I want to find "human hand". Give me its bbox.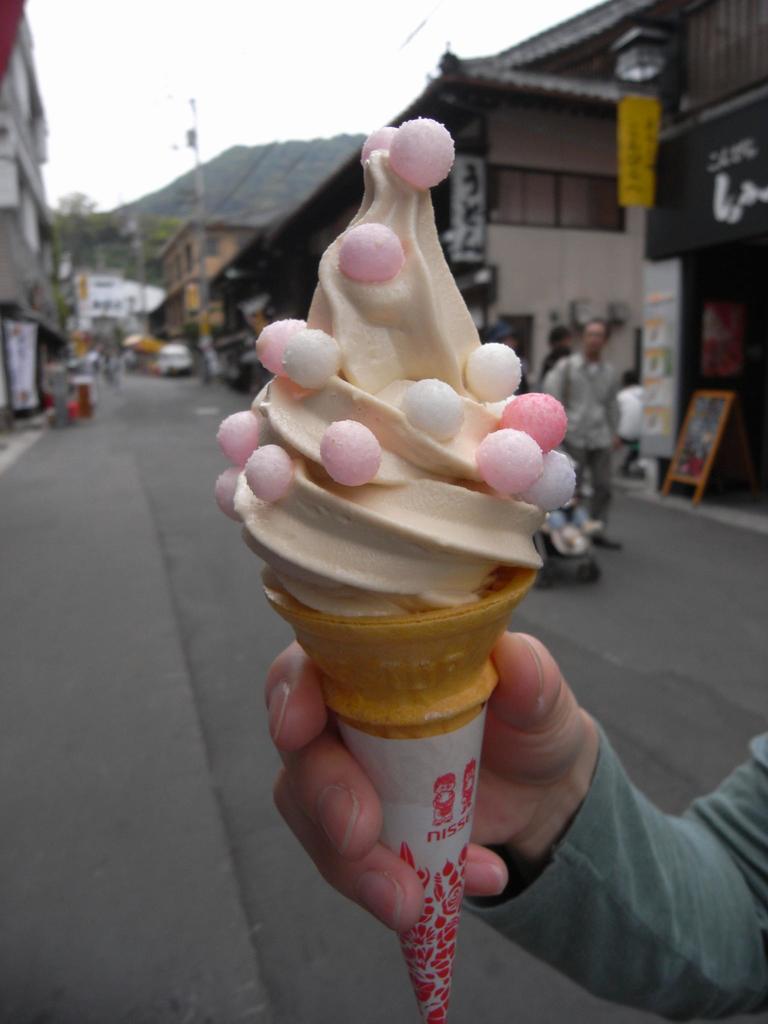
257,638,602,935.
